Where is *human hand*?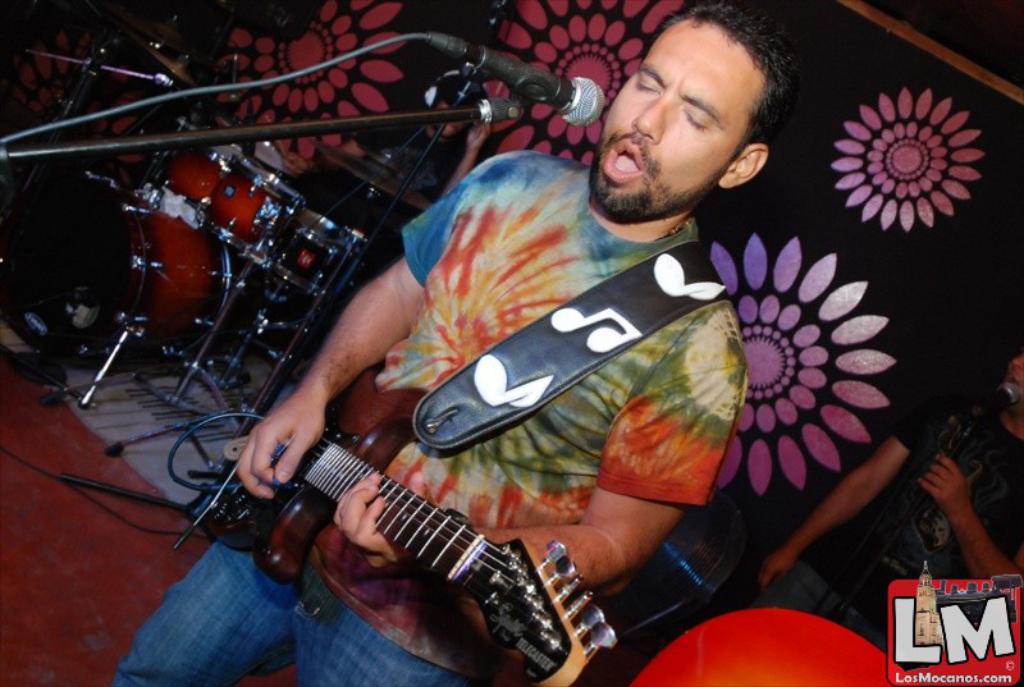
box=[238, 386, 326, 503].
